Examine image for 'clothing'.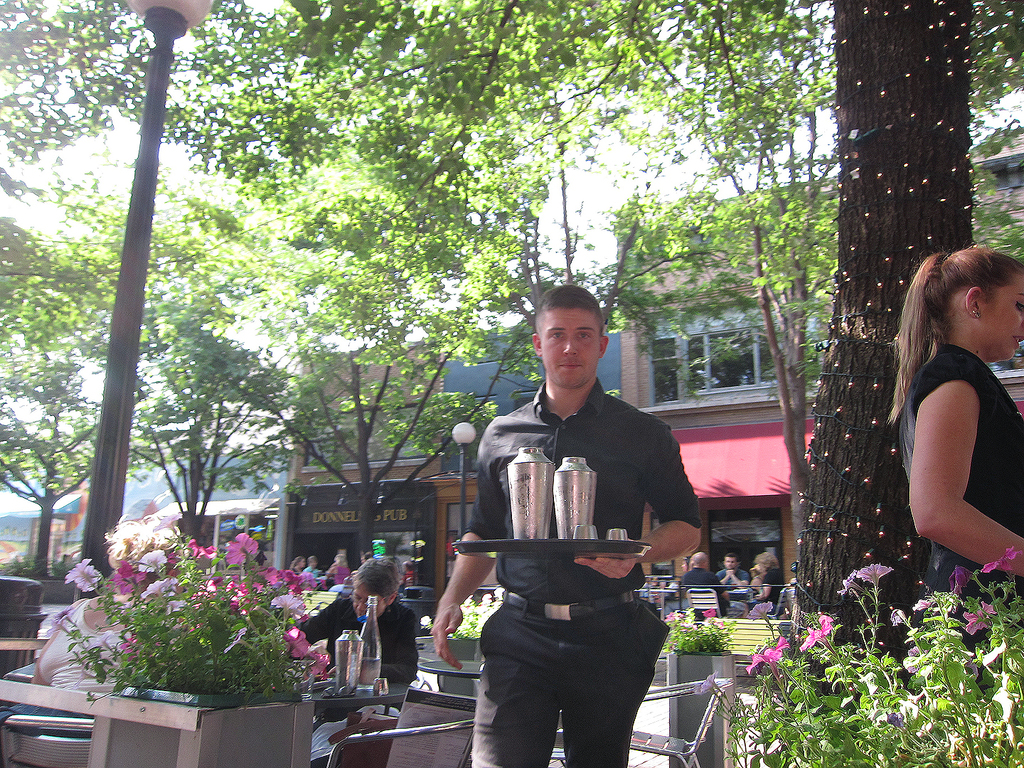
Examination result: detection(681, 565, 703, 586).
